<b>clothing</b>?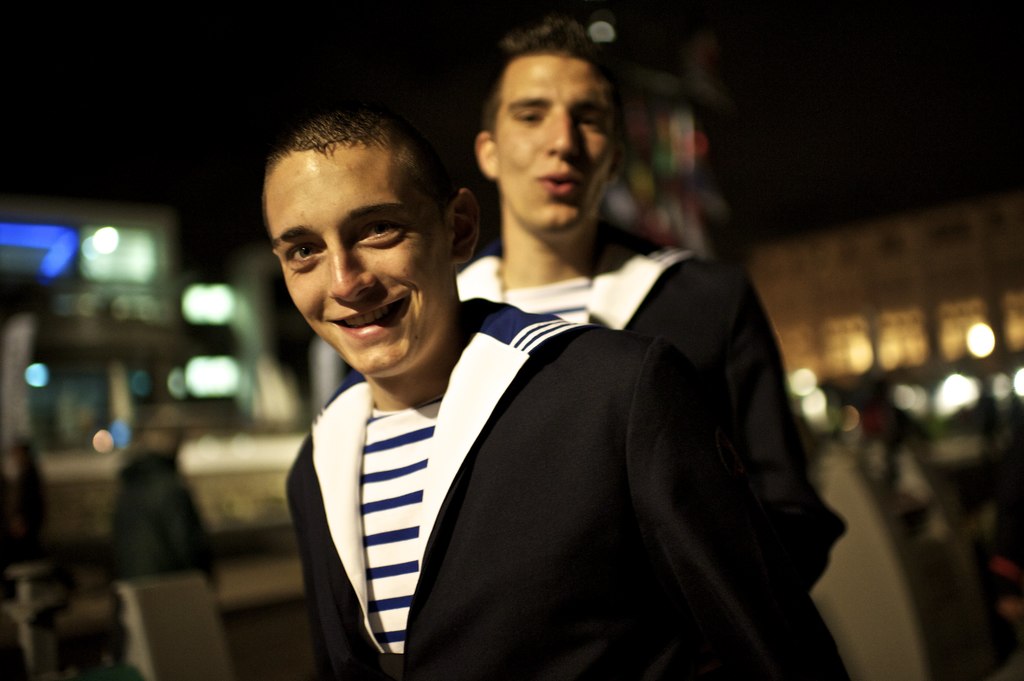
pyautogui.locateOnScreen(455, 246, 850, 597)
